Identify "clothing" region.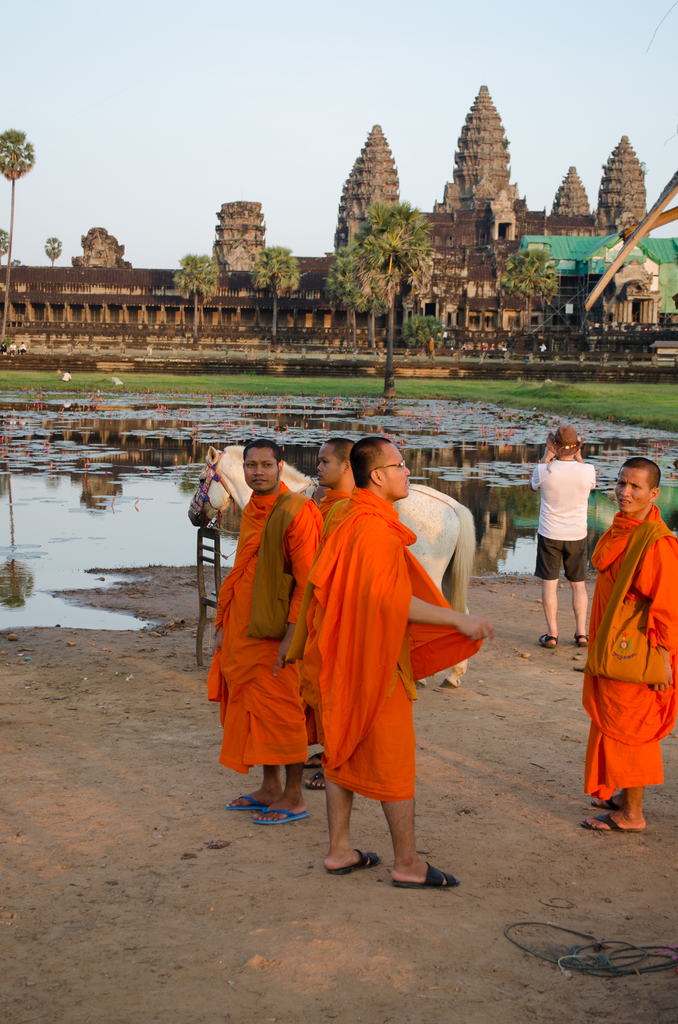
Region: {"left": 206, "top": 476, "right": 325, "bottom": 771}.
